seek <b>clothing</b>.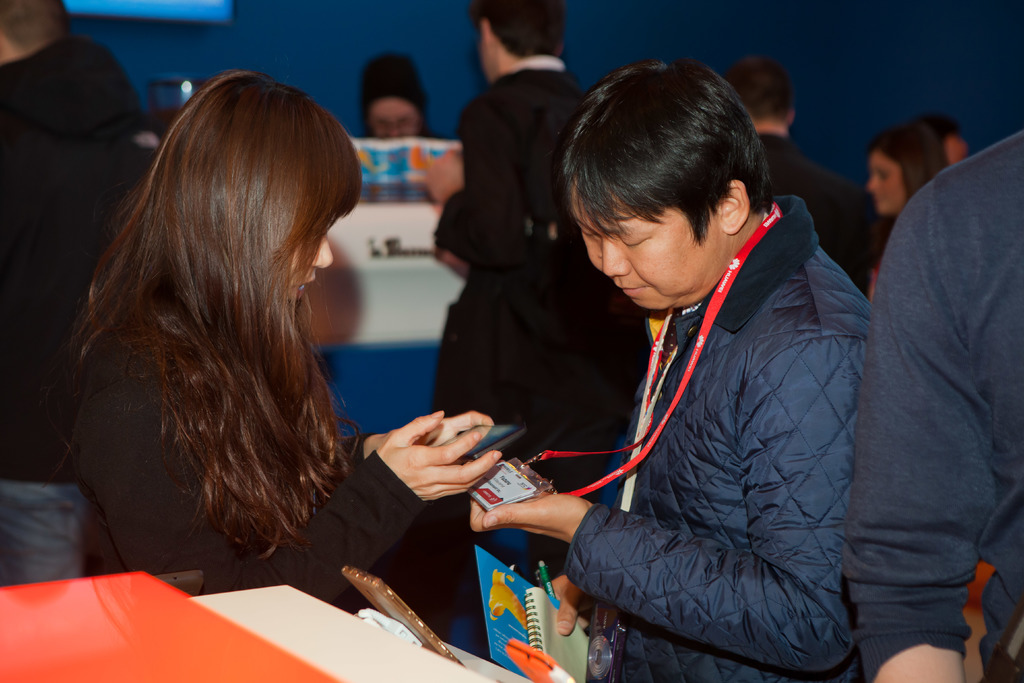
select_region(513, 159, 882, 682).
